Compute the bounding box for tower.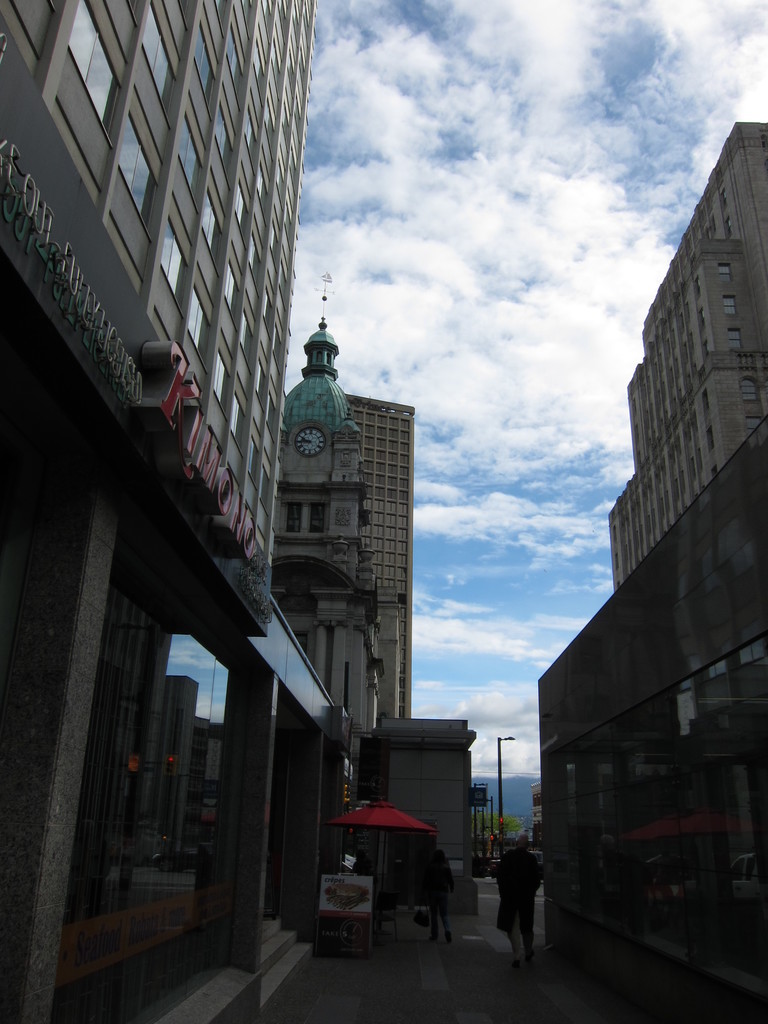
{"x1": 0, "y1": 0, "x2": 345, "y2": 1023}.
